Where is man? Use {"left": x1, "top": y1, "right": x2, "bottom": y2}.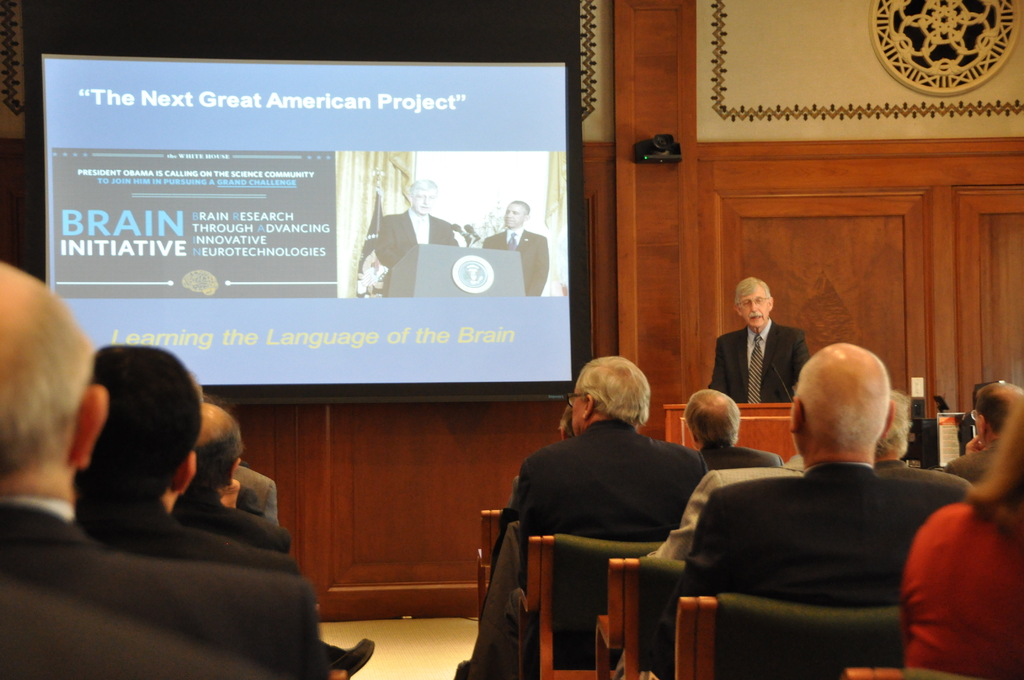
{"left": 700, "top": 275, "right": 819, "bottom": 404}.
